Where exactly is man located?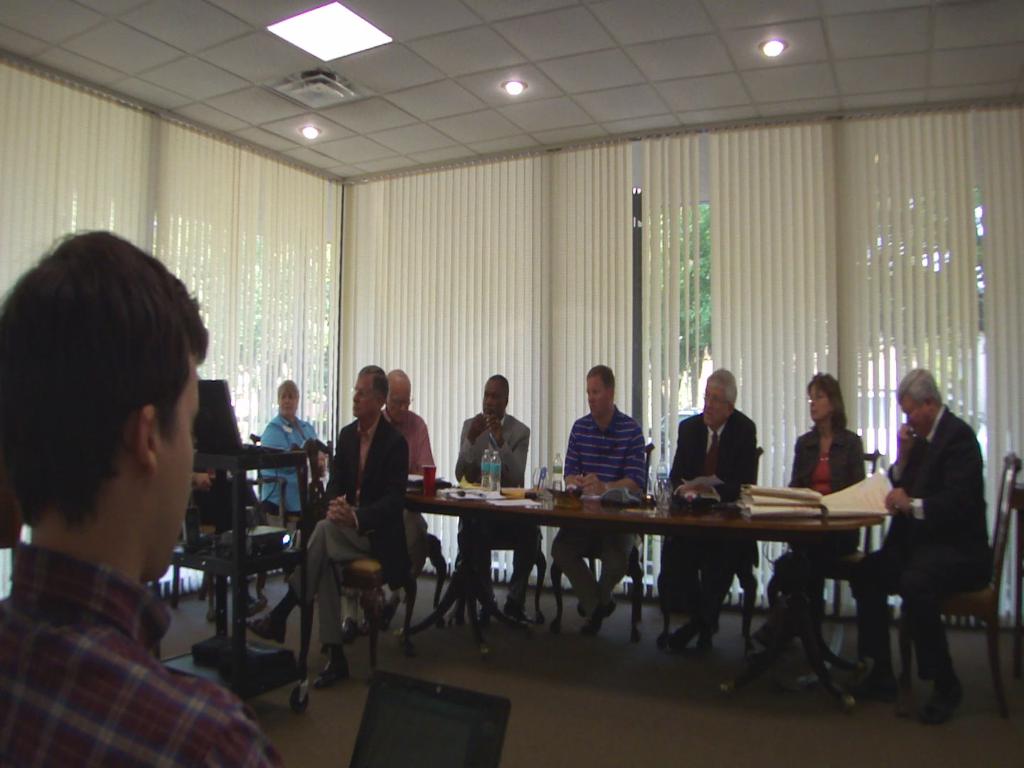
Its bounding box is bbox=[546, 363, 649, 632].
